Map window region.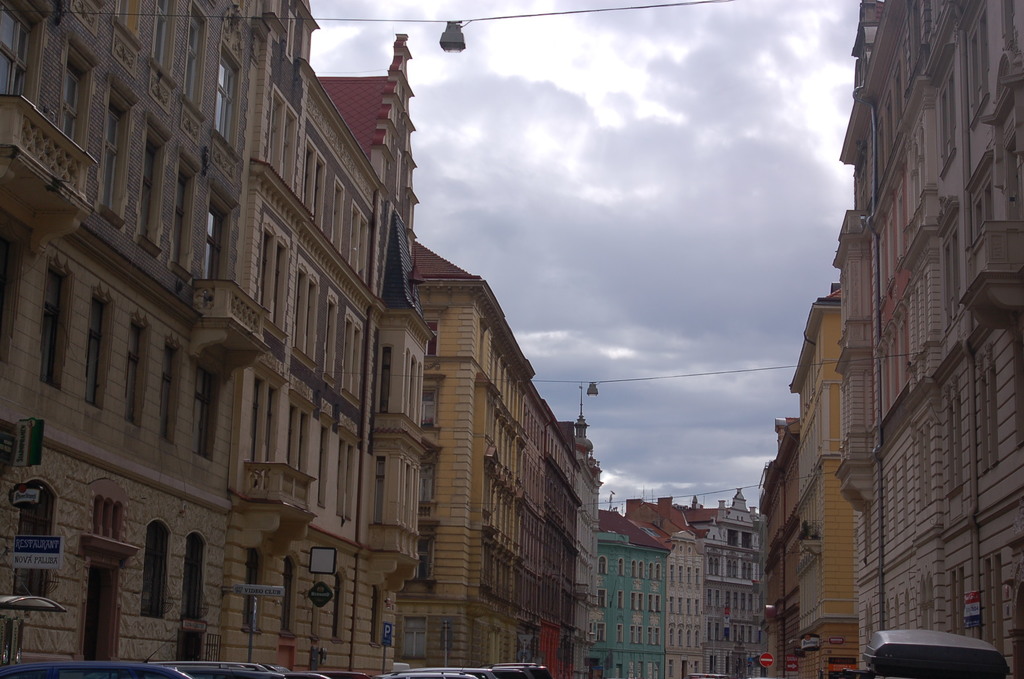
Mapped to <box>218,38,241,152</box>.
